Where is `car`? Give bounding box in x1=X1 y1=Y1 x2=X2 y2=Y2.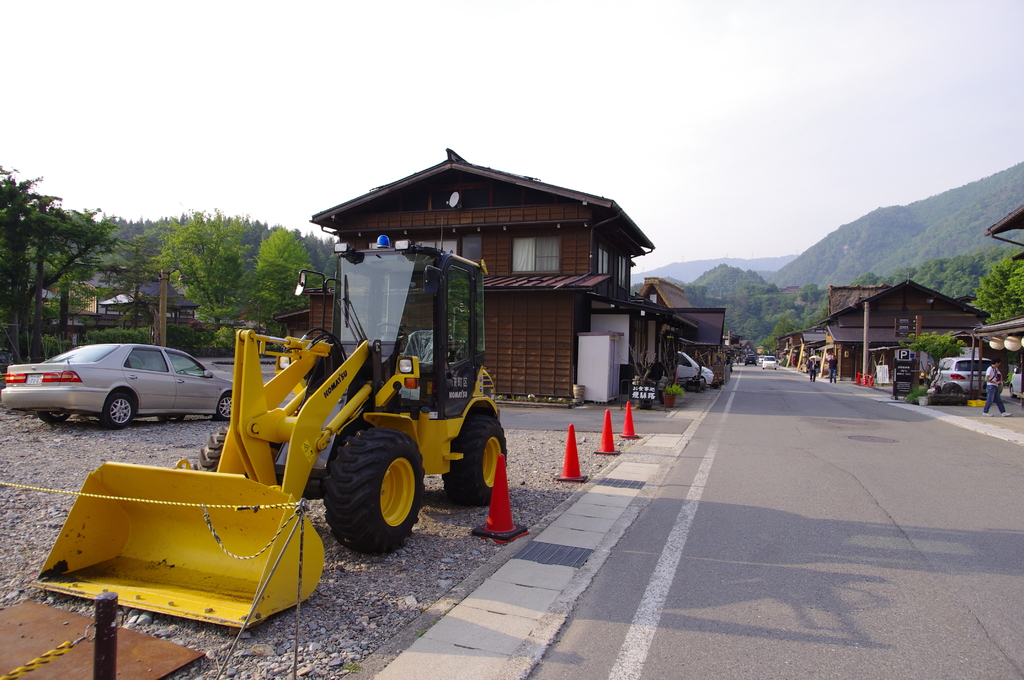
x1=677 y1=347 x2=715 y2=392.
